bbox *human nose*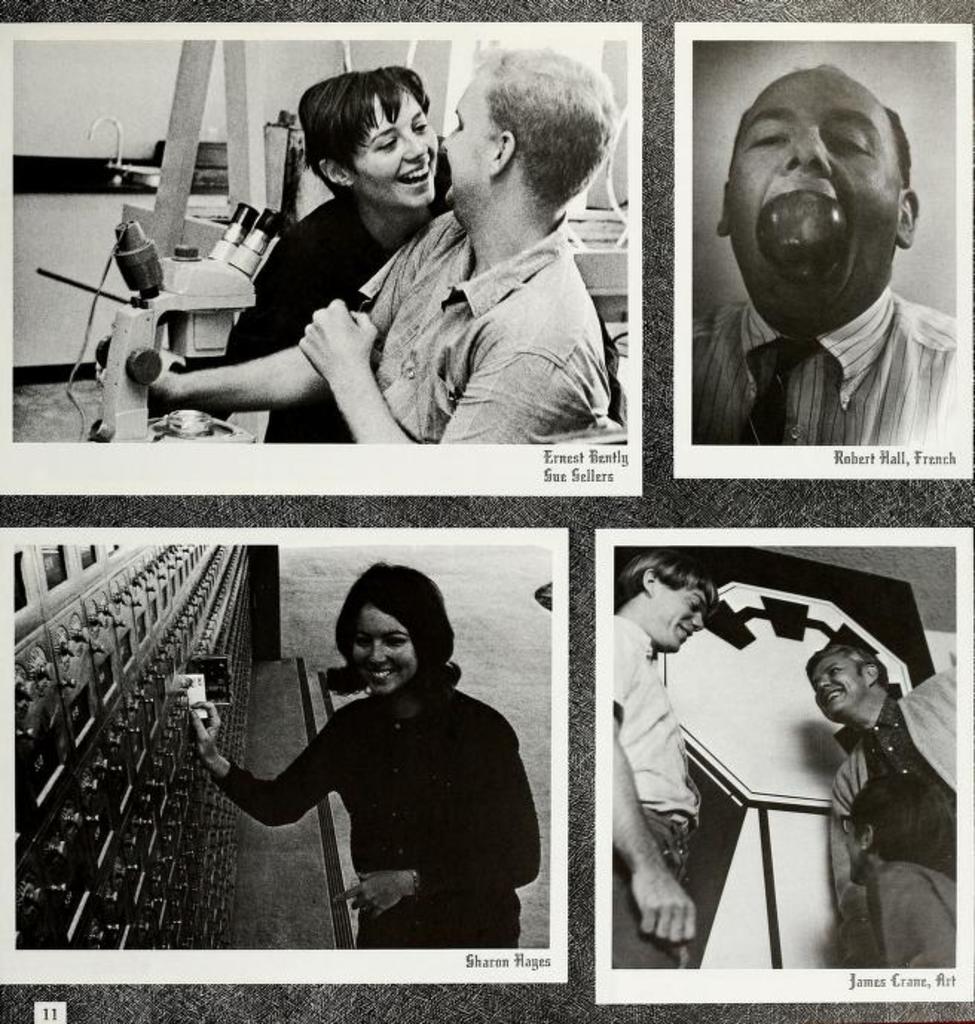
l=440, t=125, r=455, b=147
